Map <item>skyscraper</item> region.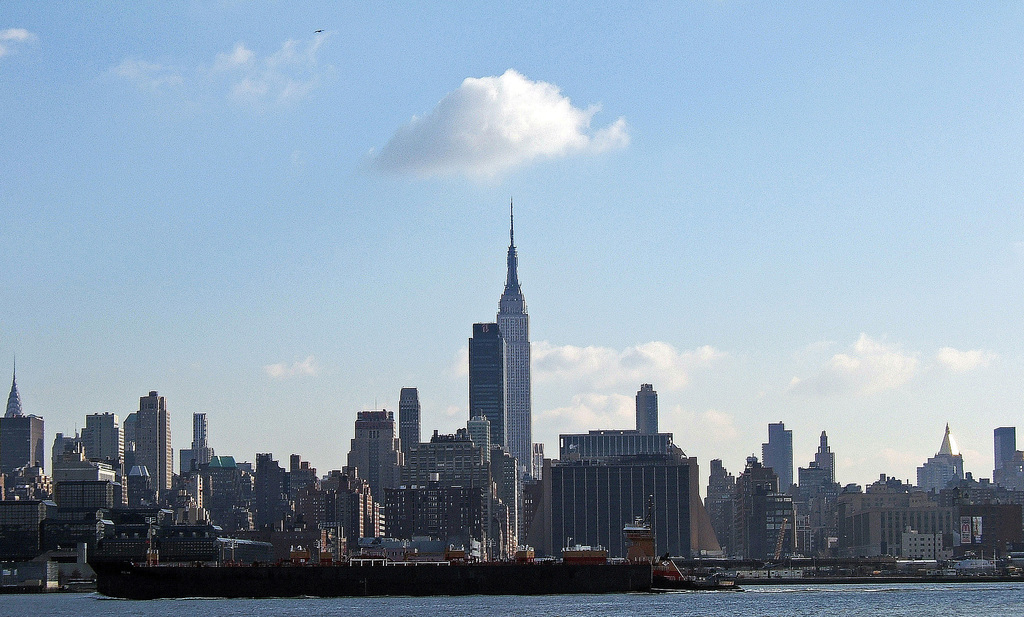
Mapped to region(493, 187, 530, 493).
